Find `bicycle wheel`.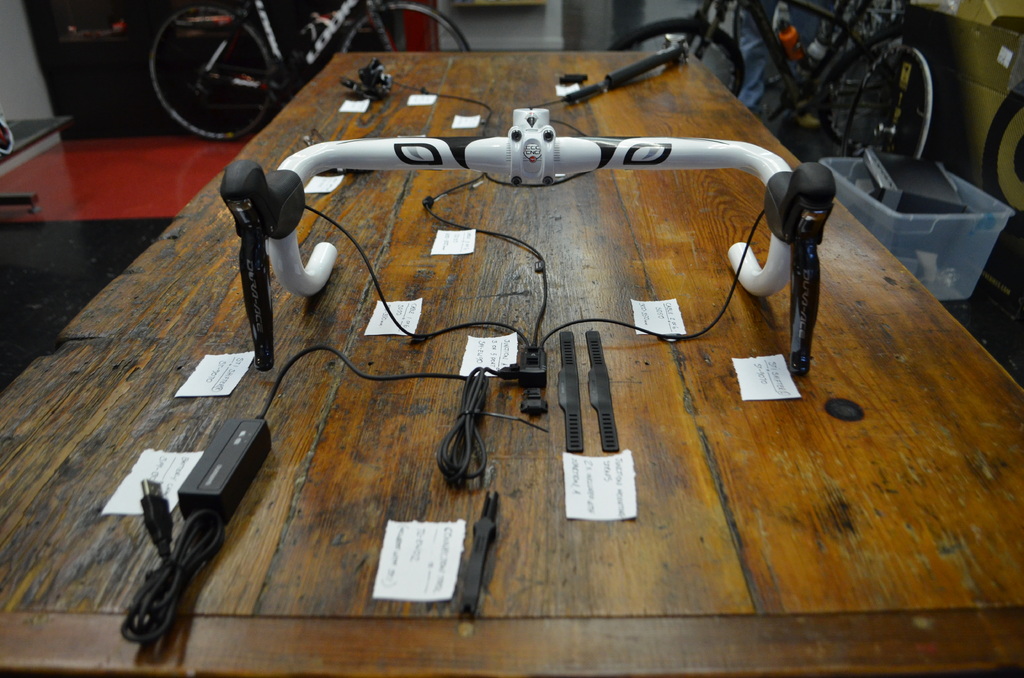
[left=602, top=18, right=745, bottom=102].
